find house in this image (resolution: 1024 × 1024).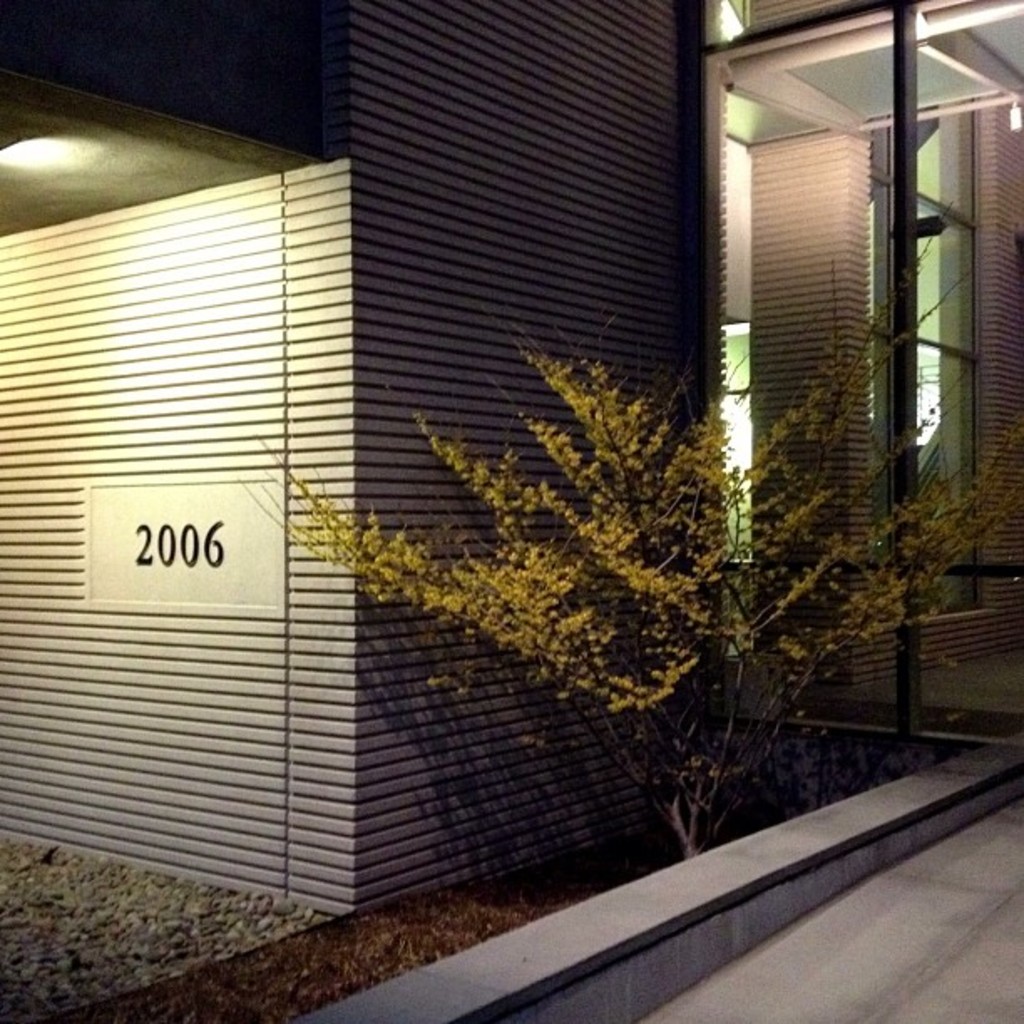
0:0:1022:1022.
